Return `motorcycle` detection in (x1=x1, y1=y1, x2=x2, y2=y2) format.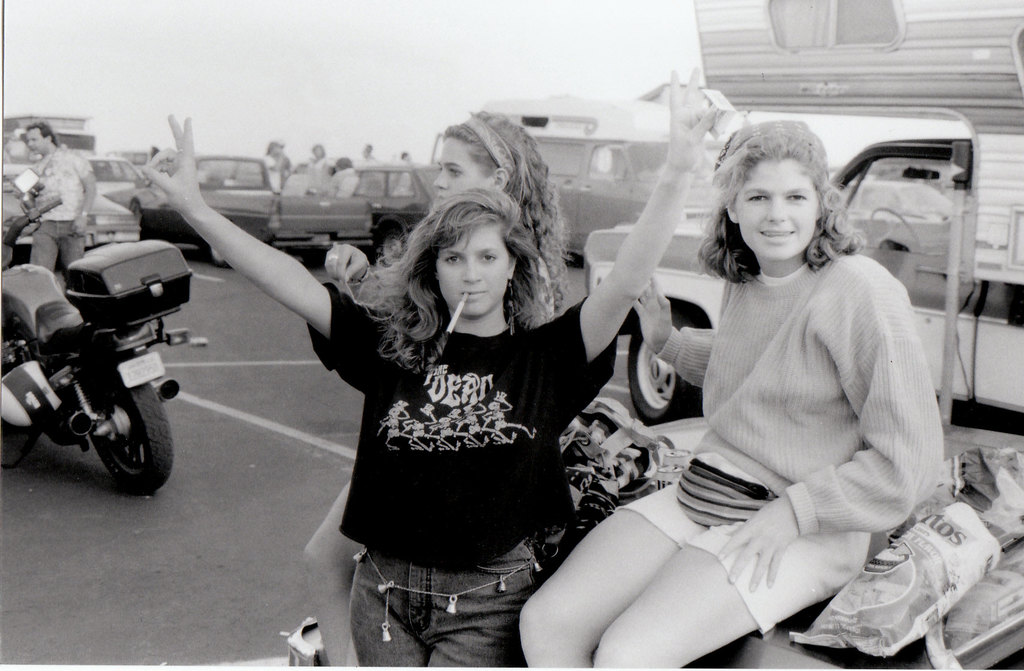
(x1=4, y1=216, x2=195, y2=501).
